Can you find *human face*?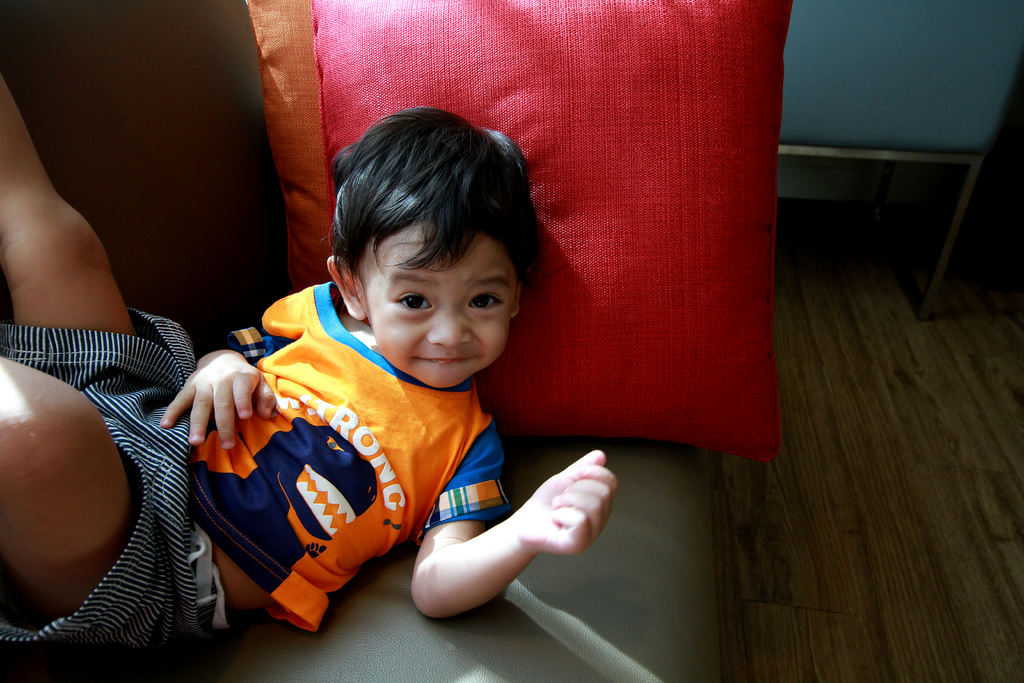
Yes, bounding box: left=358, top=223, right=511, bottom=388.
